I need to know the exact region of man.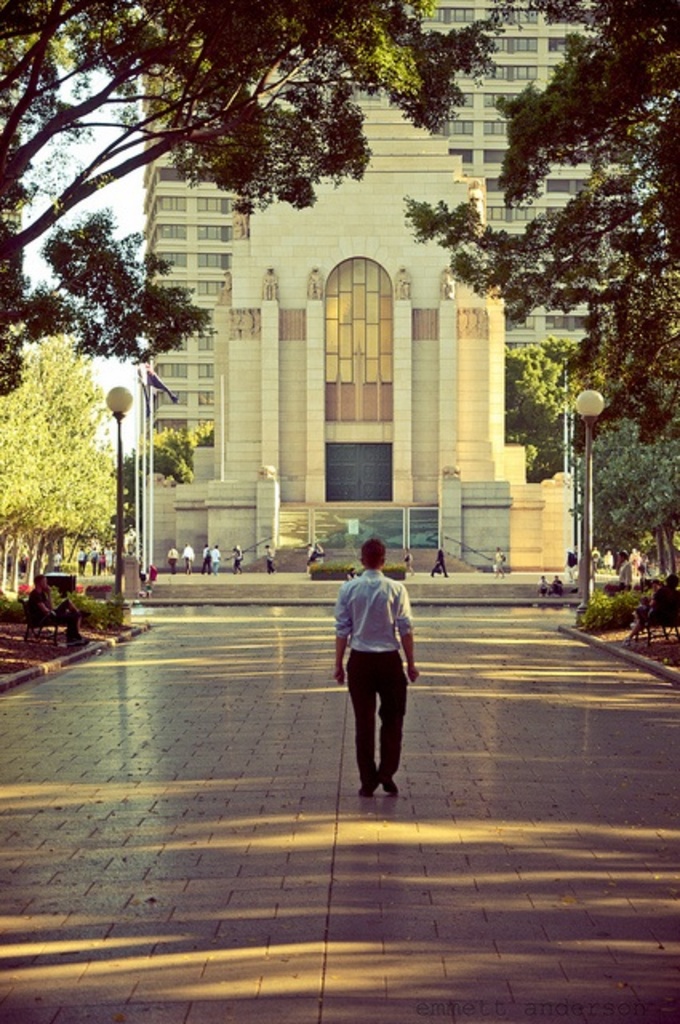
Region: <box>430,544,450,579</box>.
